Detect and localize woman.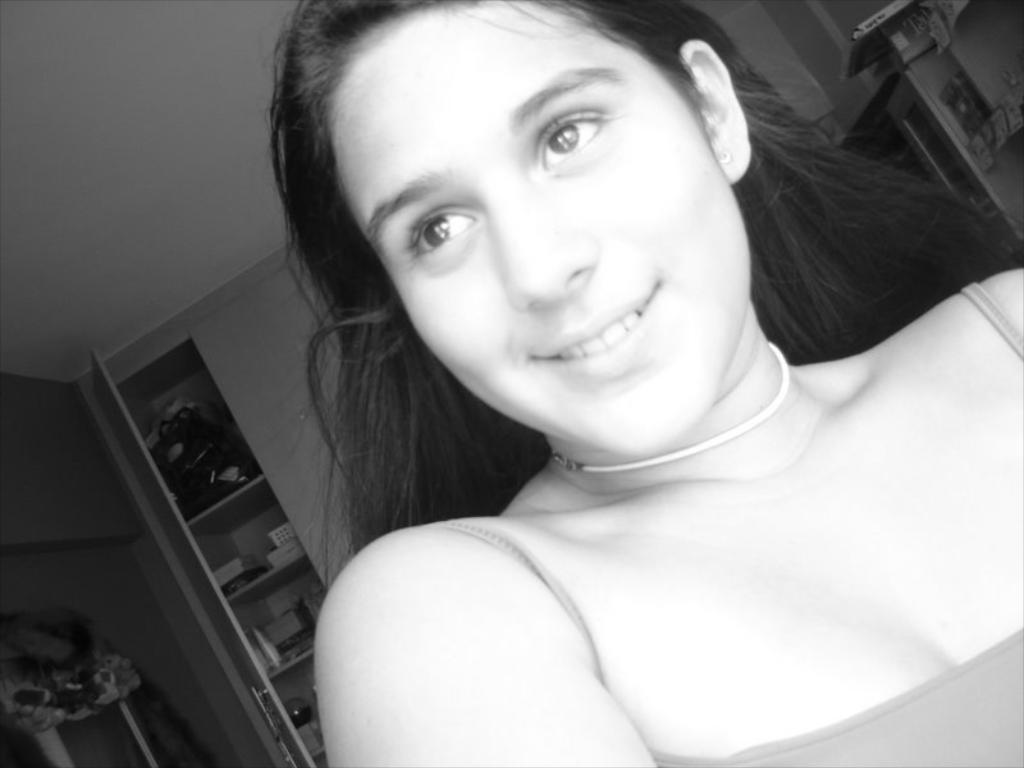
Localized at rect(205, 0, 993, 760).
